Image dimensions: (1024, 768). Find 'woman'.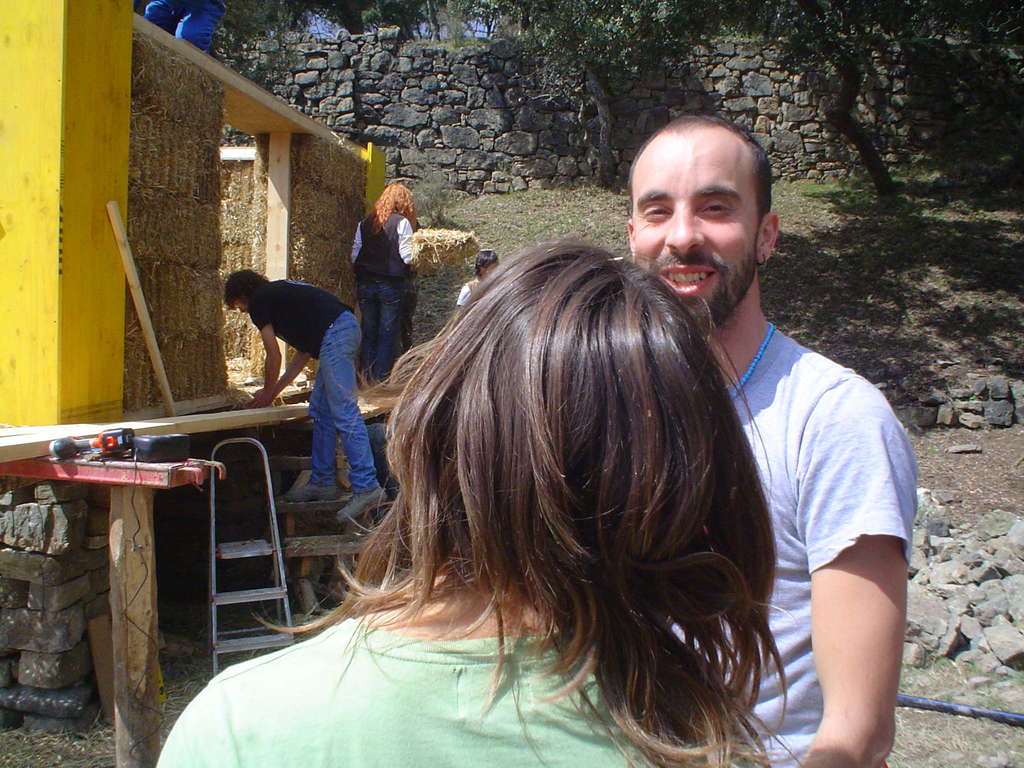
<region>351, 181, 417, 379</region>.
